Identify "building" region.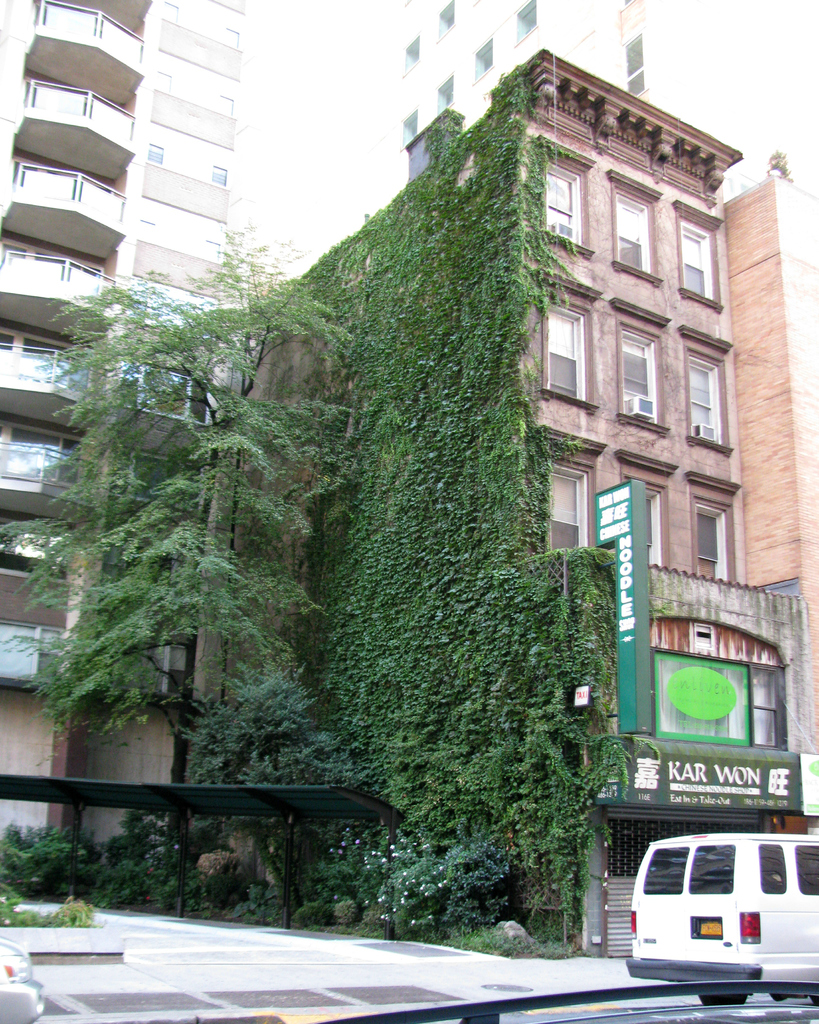
Region: l=2, t=0, r=273, b=855.
